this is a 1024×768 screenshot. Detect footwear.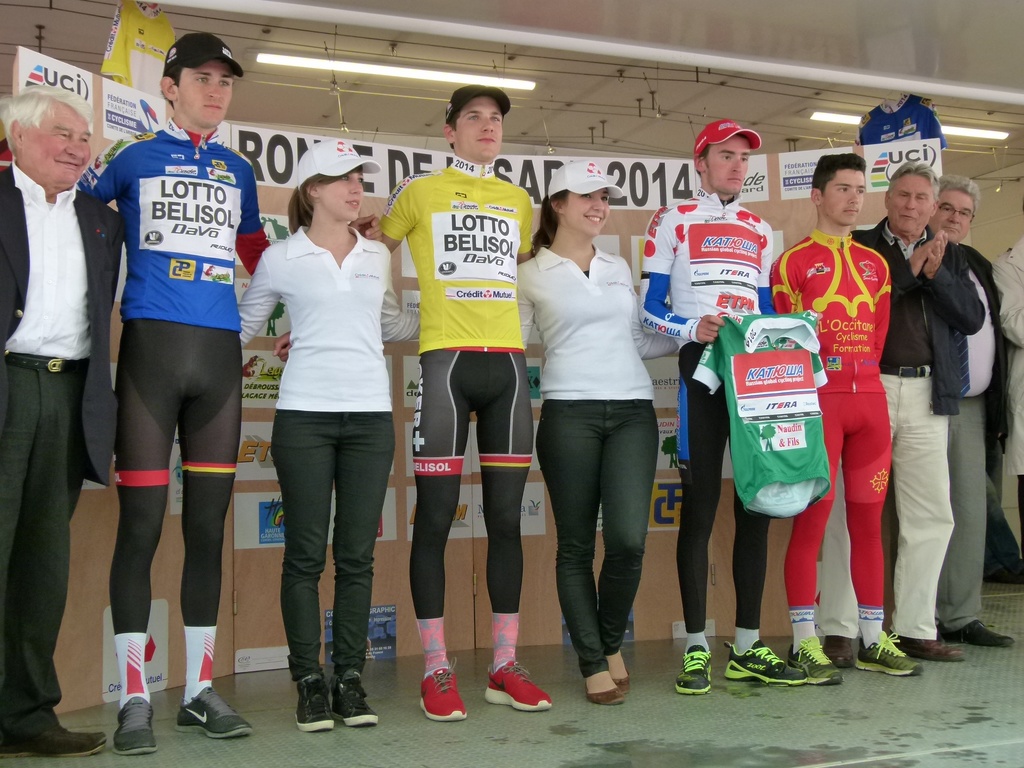
rect(607, 646, 633, 699).
